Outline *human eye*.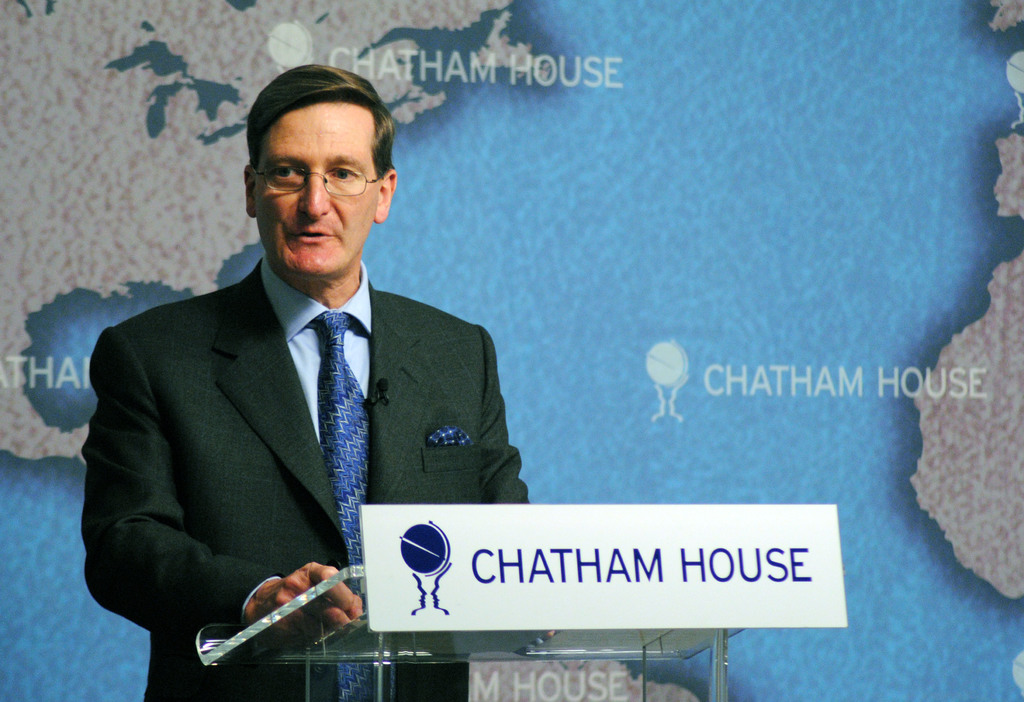
Outline: BBox(326, 160, 369, 182).
